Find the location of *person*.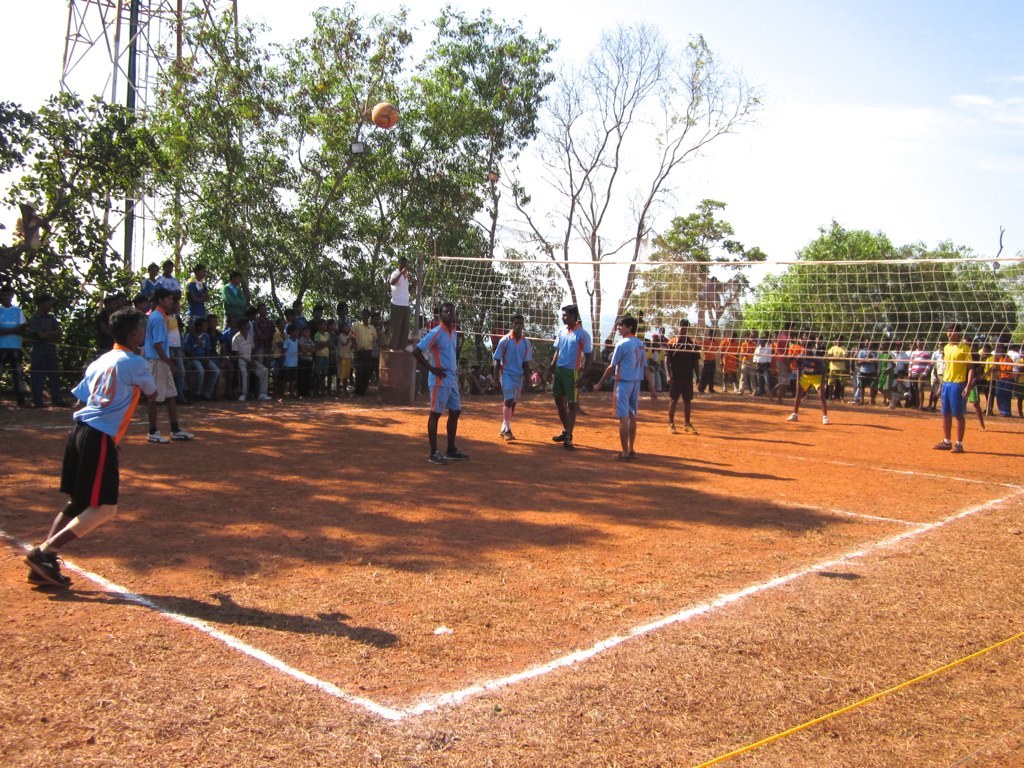
Location: 907,336,933,406.
